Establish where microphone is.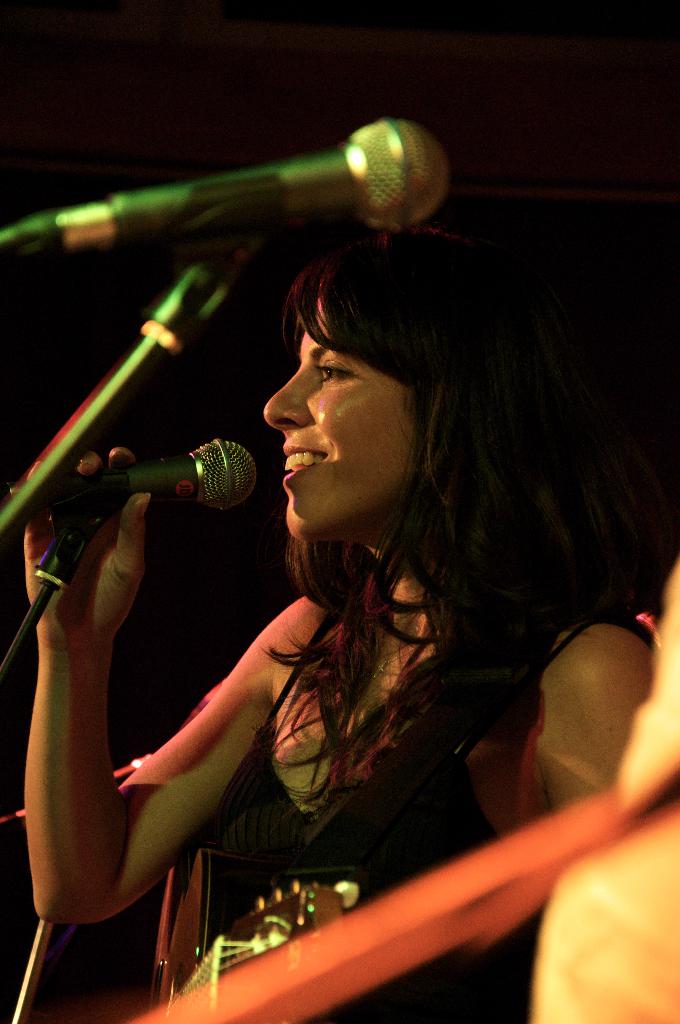
Established at 33, 127, 496, 271.
